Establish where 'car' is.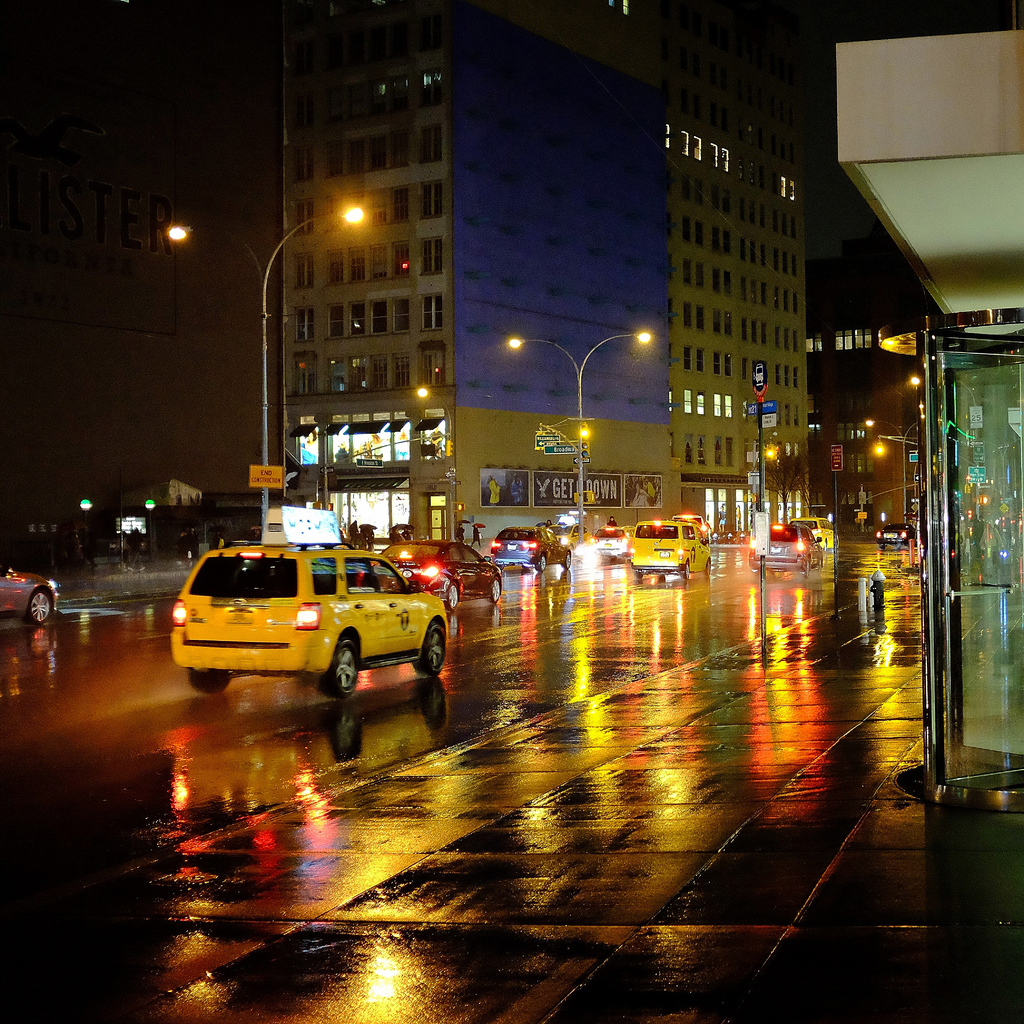
Established at pyautogui.locateOnScreen(387, 536, 506, 605).
